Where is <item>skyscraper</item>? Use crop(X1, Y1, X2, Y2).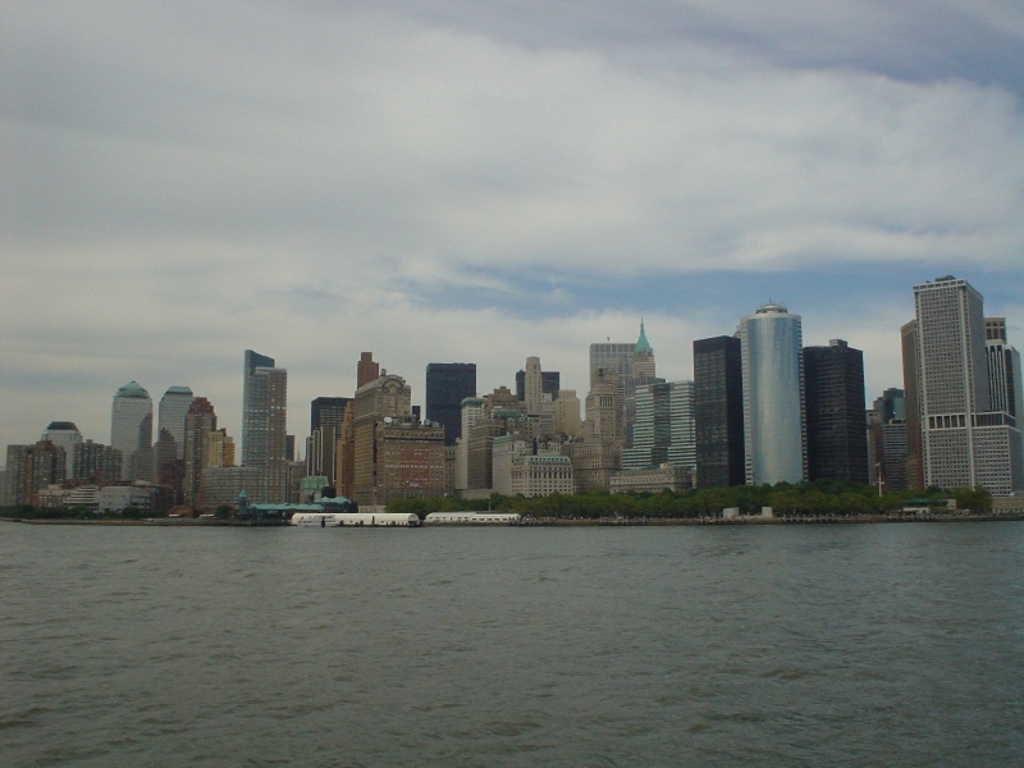
crop(155, 390, 197, 490).
